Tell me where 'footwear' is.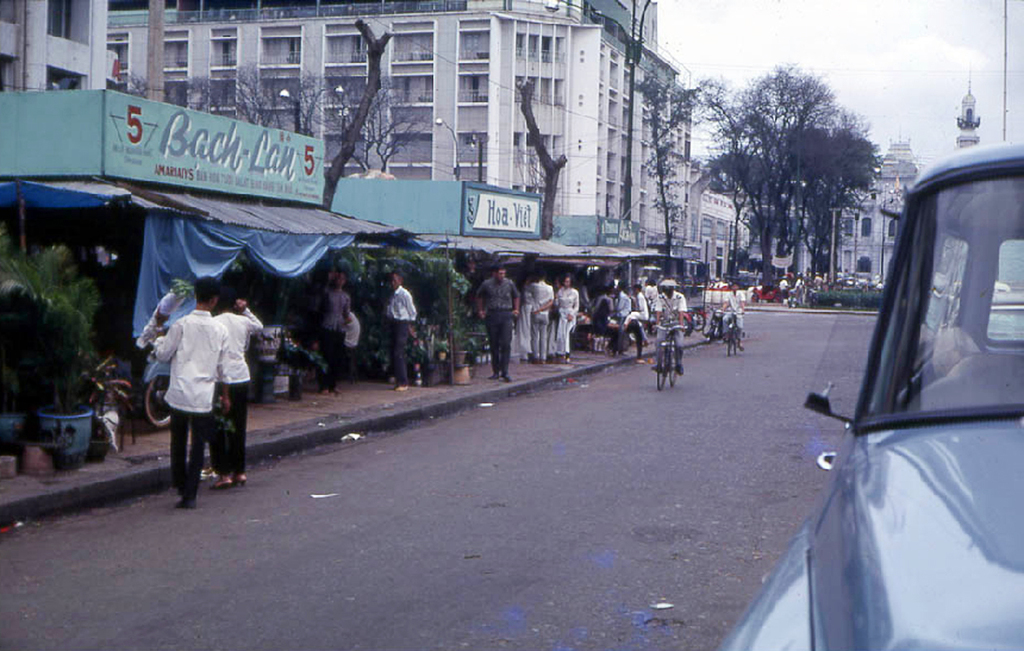
'footwear' is at {"left": 175, "top": 496, "right": 196, "bottom": 506}.
